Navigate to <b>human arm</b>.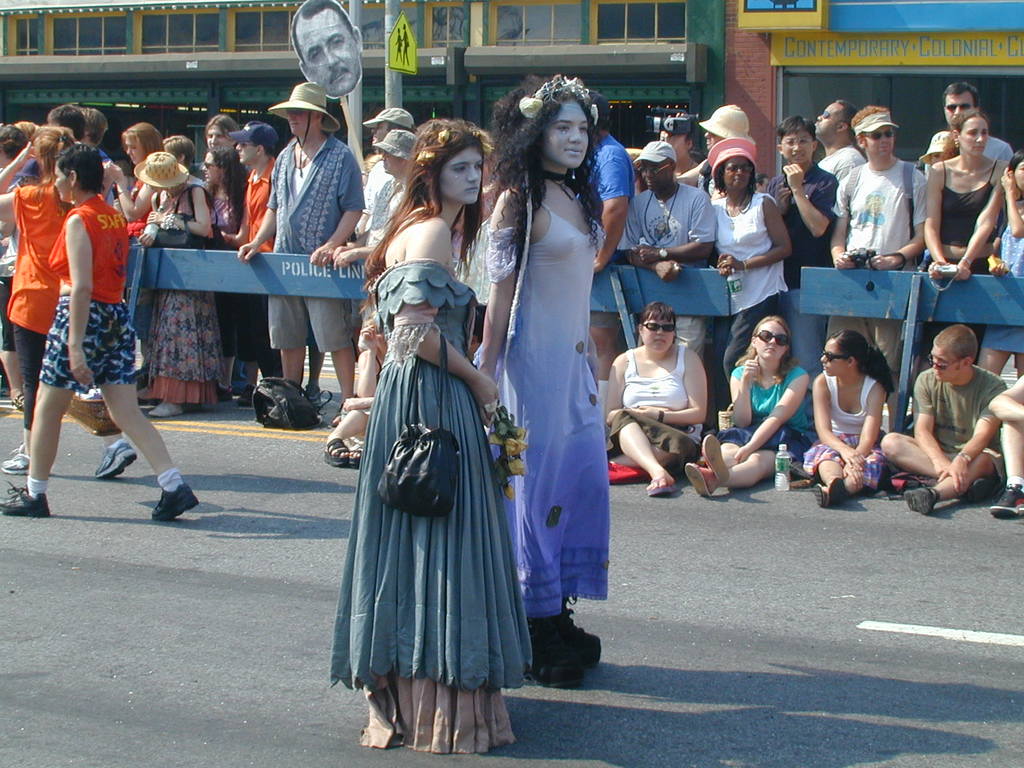
Navigation target: 133:188:165:247.
